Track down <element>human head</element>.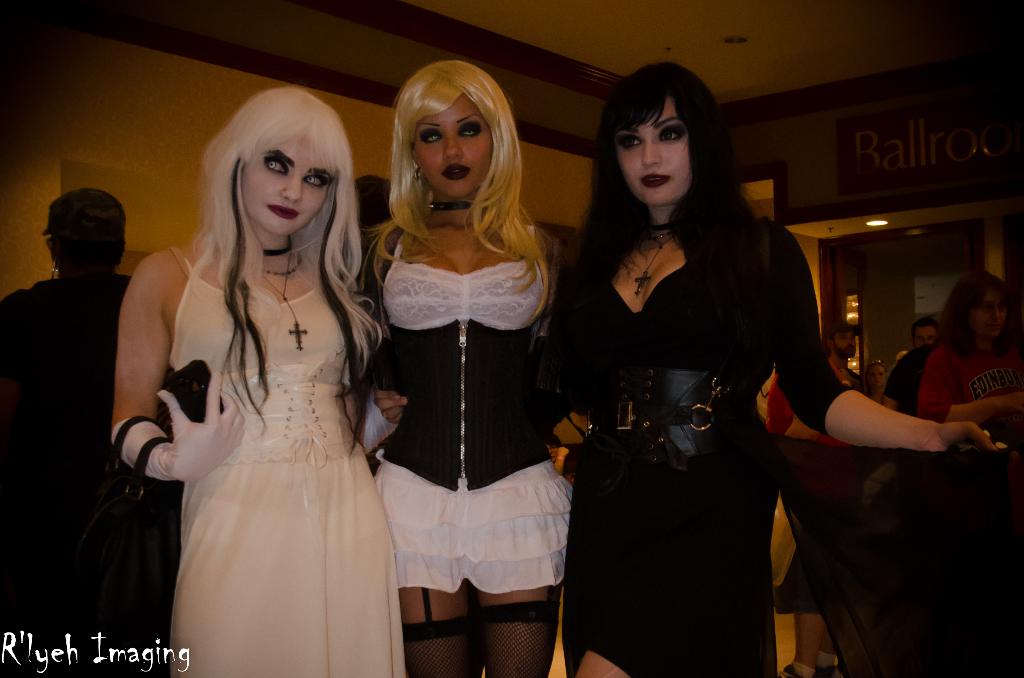
Tracked to 955 275 1007 347.
